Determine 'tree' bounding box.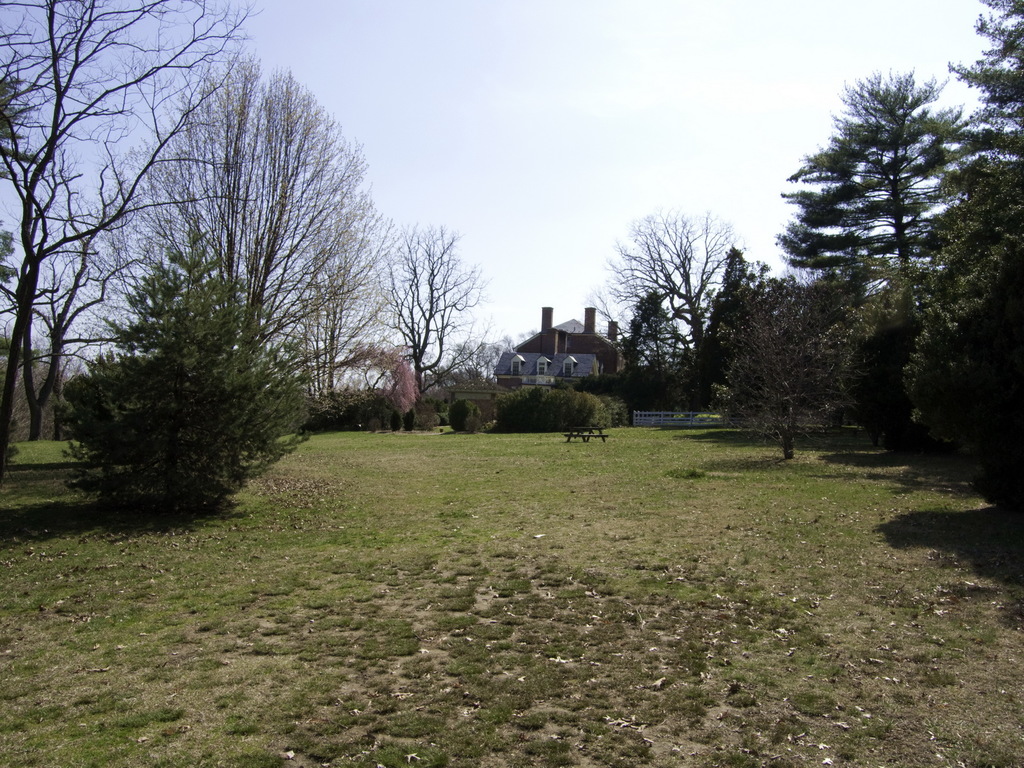
Determined: 900/208/1023/570.
